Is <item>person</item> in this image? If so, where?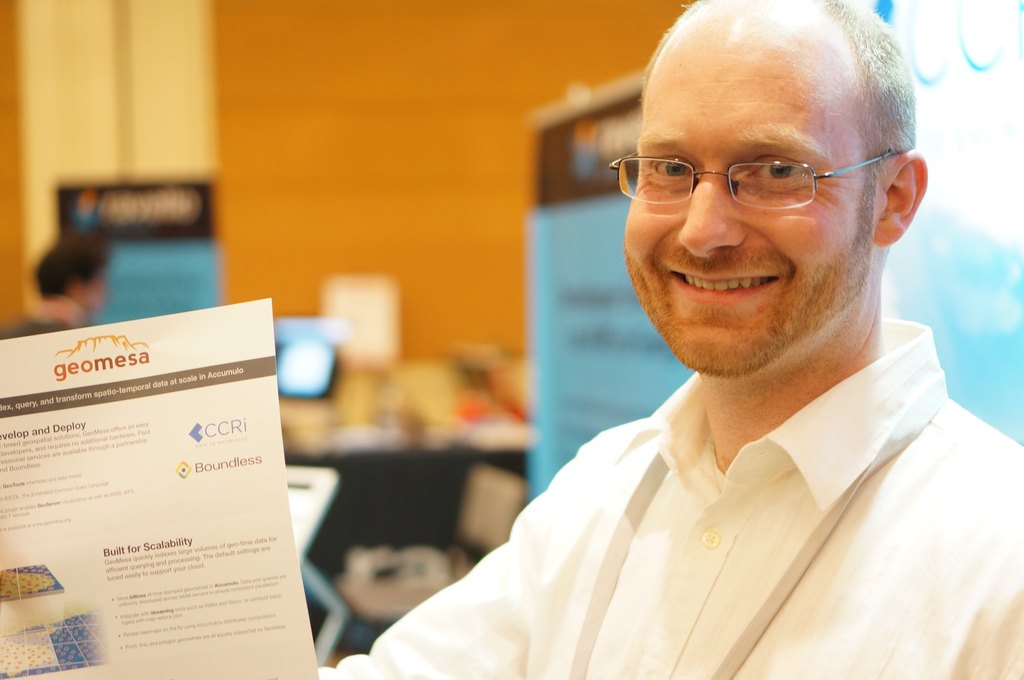
Yes, at rect(0, 227, 104, 337).
